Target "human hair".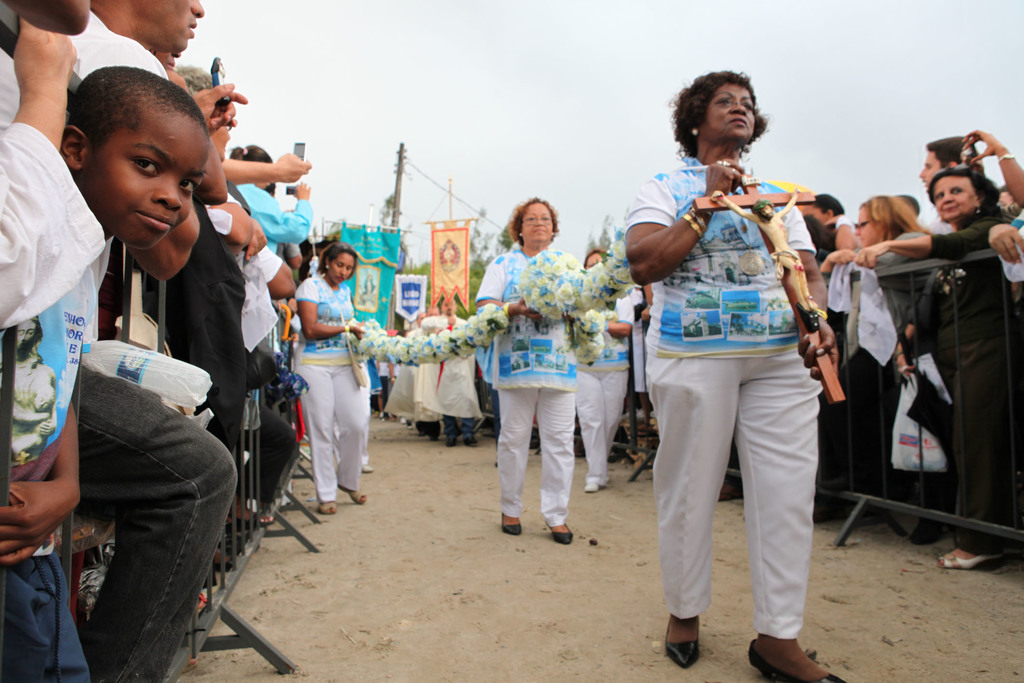
Target region: {"x1": 229, "y1": 142, "x2": 275, "y2": 165}.
